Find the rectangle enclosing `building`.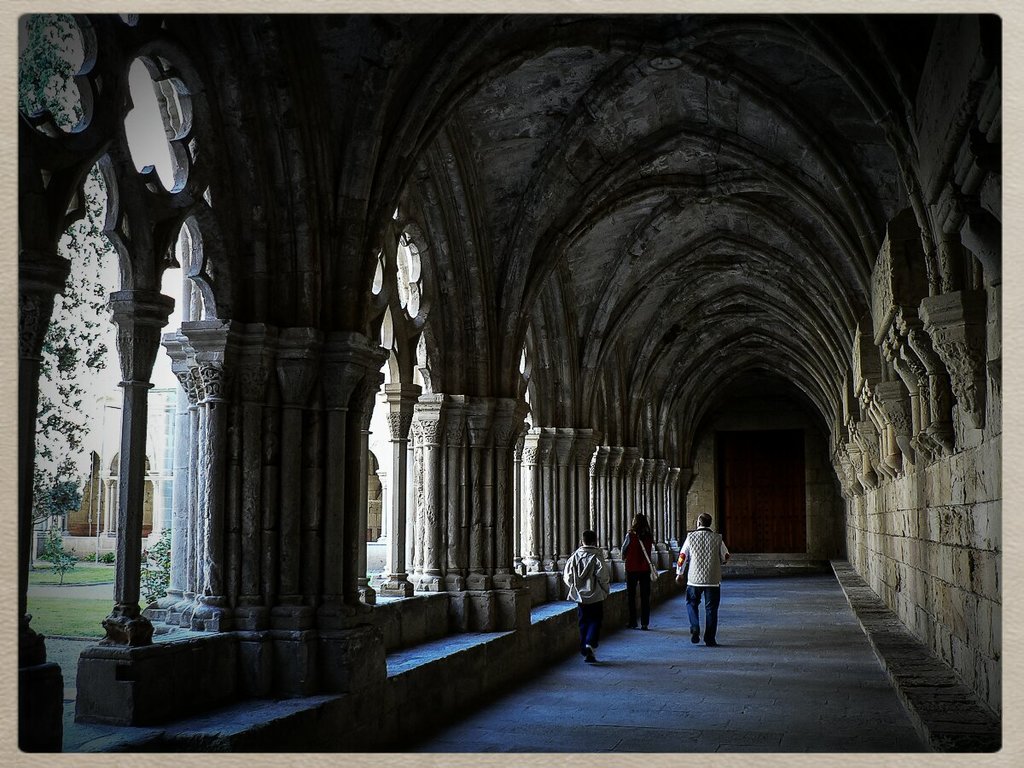
19,13,1000,754.
